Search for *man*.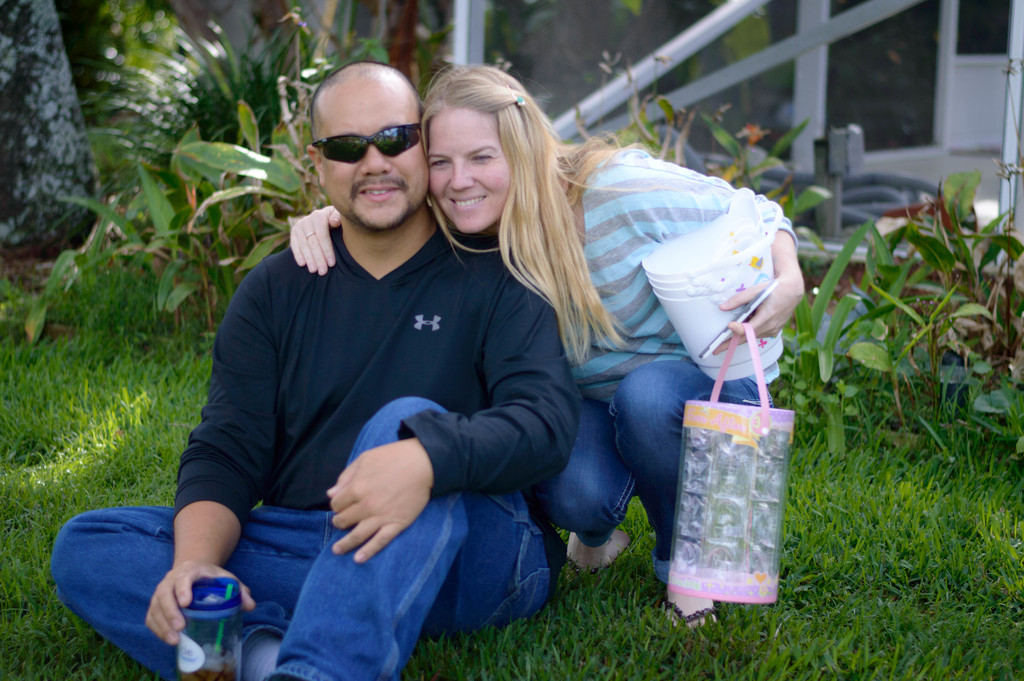
Found at region(45, 56, 582, 680).
